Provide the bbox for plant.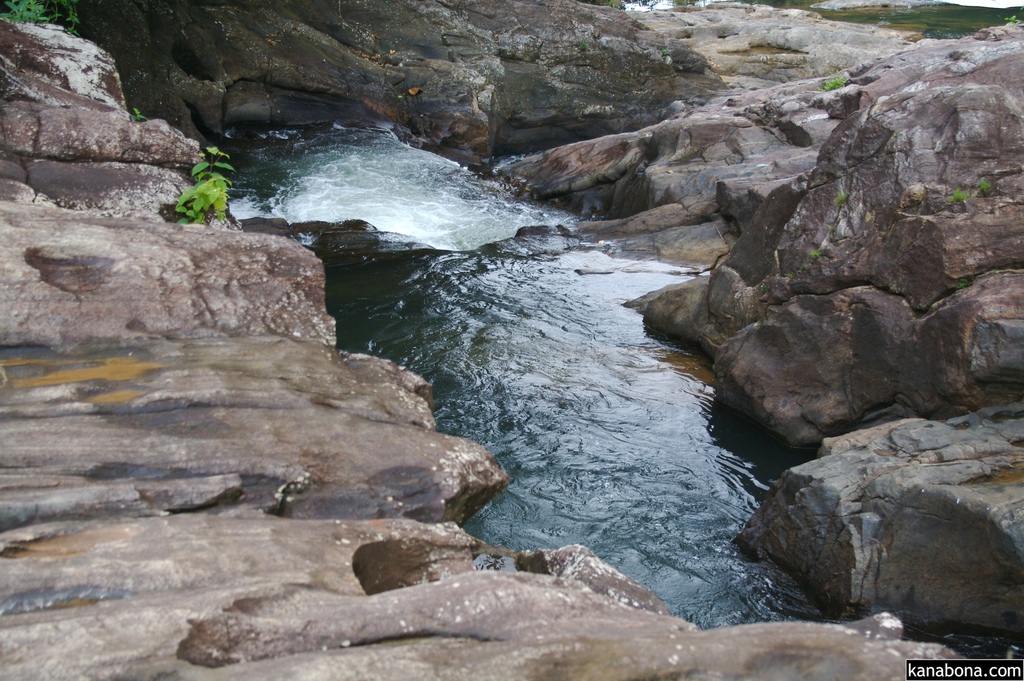
(x1=1, y1=0, x2=84, y2=40).
